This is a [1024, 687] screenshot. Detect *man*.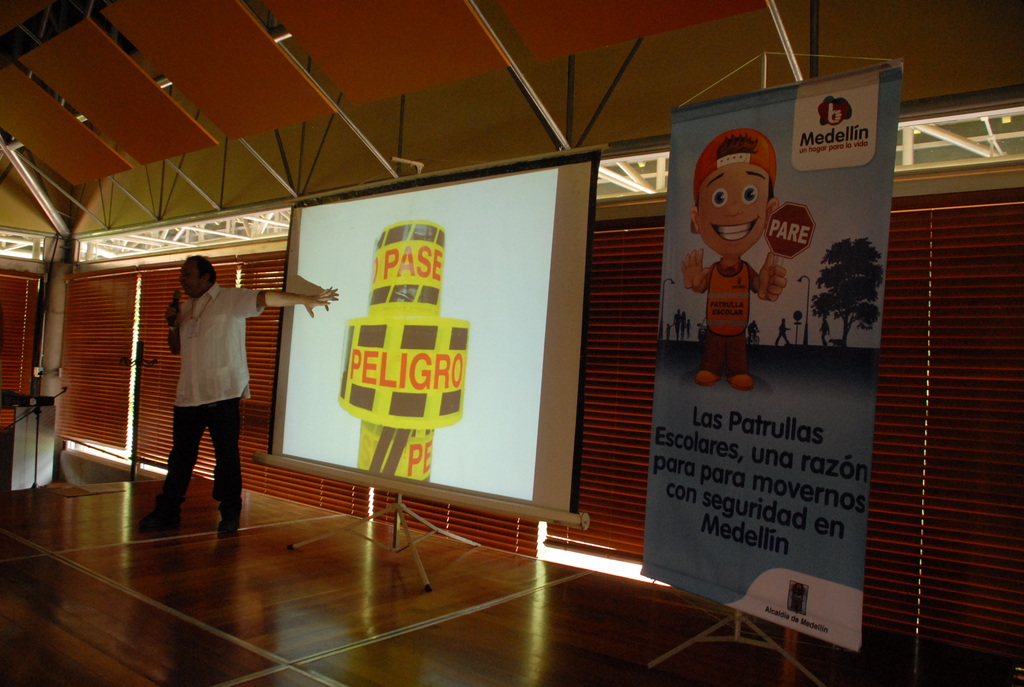
(152, 225, 293, 553).
